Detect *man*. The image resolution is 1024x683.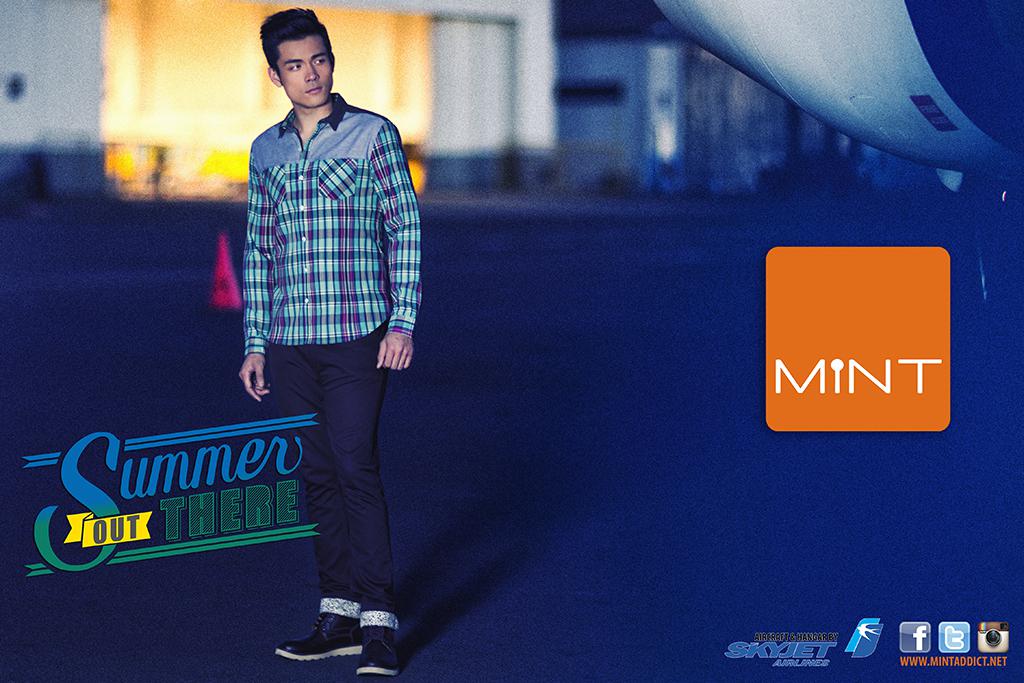
box(225, 11, 429, 620).
